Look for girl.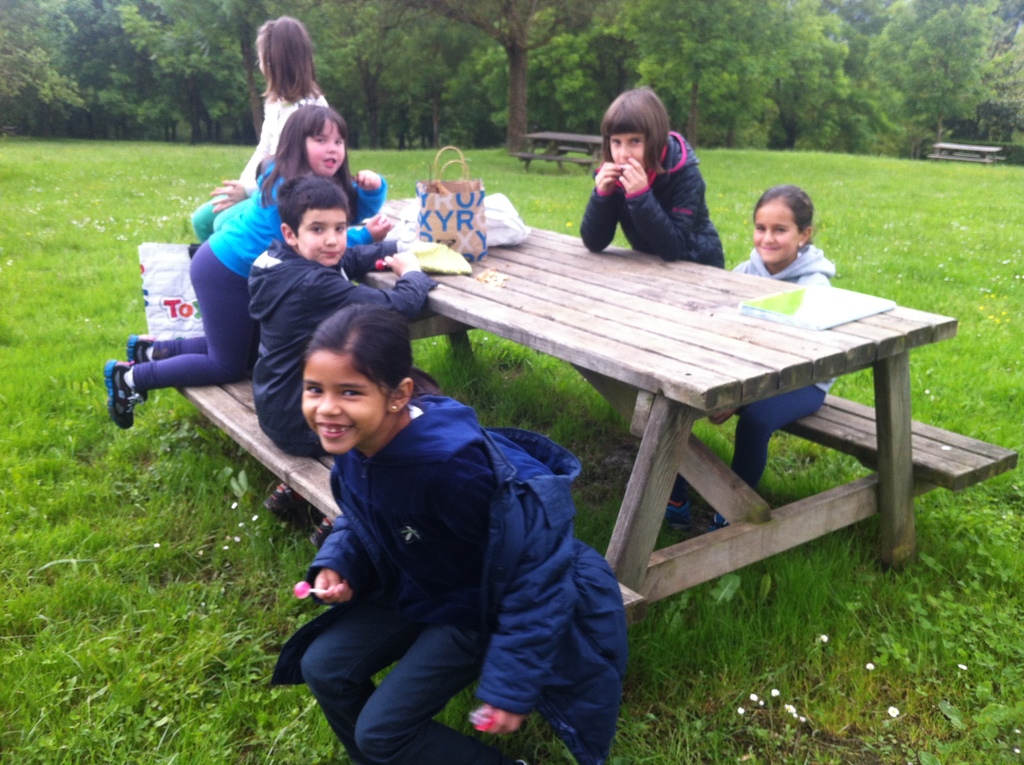
Found: <bbox>731, 186, 840, 490</bbox>.
